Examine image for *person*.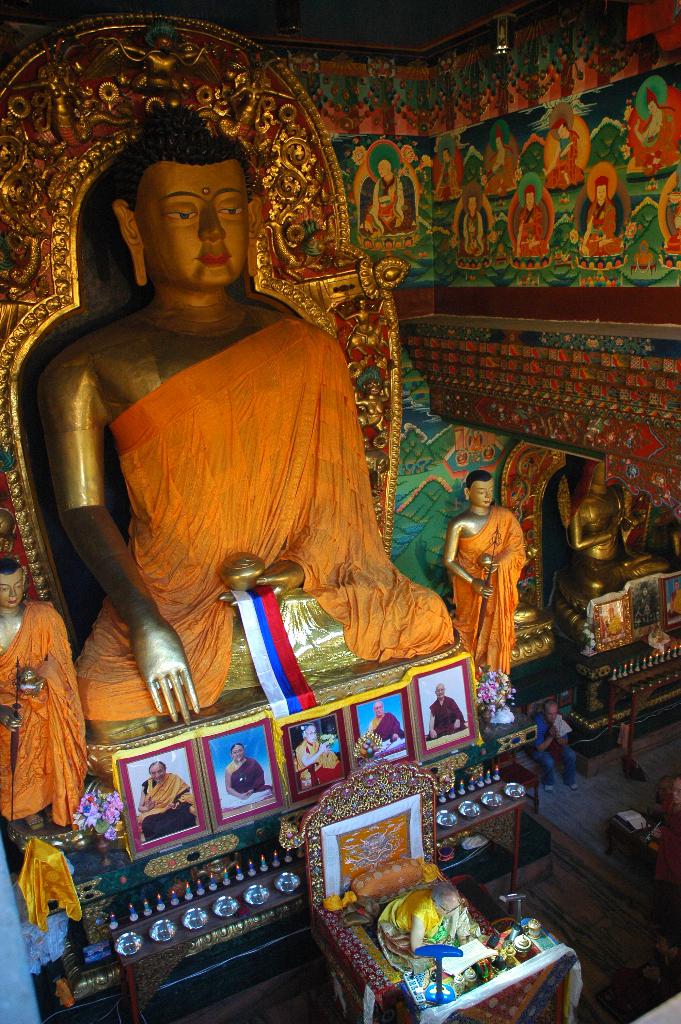
Examination result: [left=468, top=427, right=484, bottom=451].
